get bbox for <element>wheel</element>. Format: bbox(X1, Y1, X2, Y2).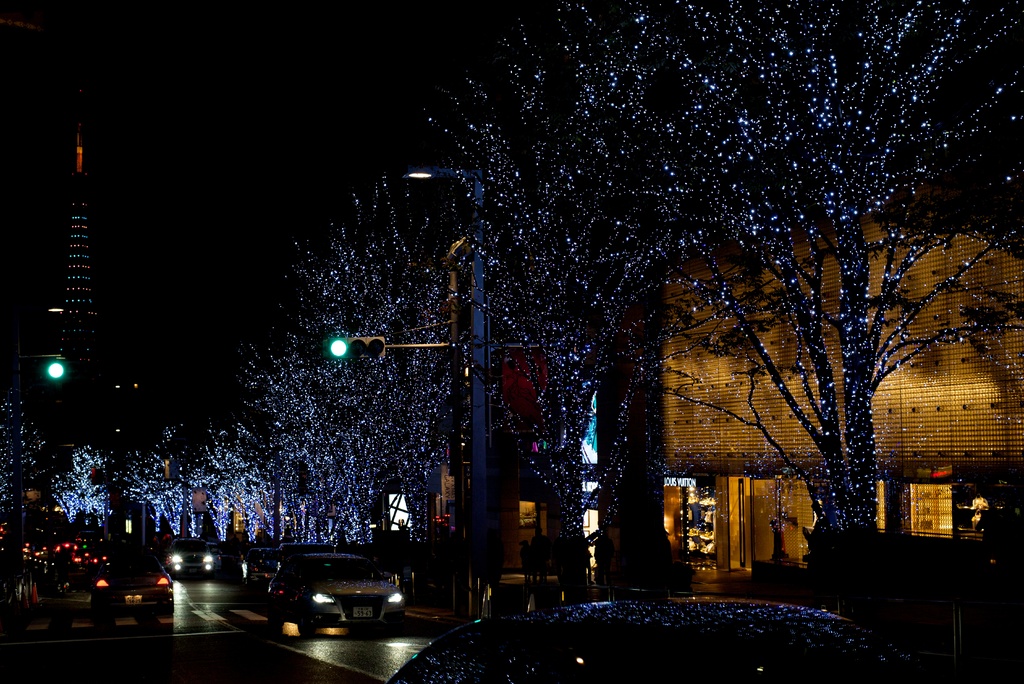
bbox(303, 611, 321, 636).
